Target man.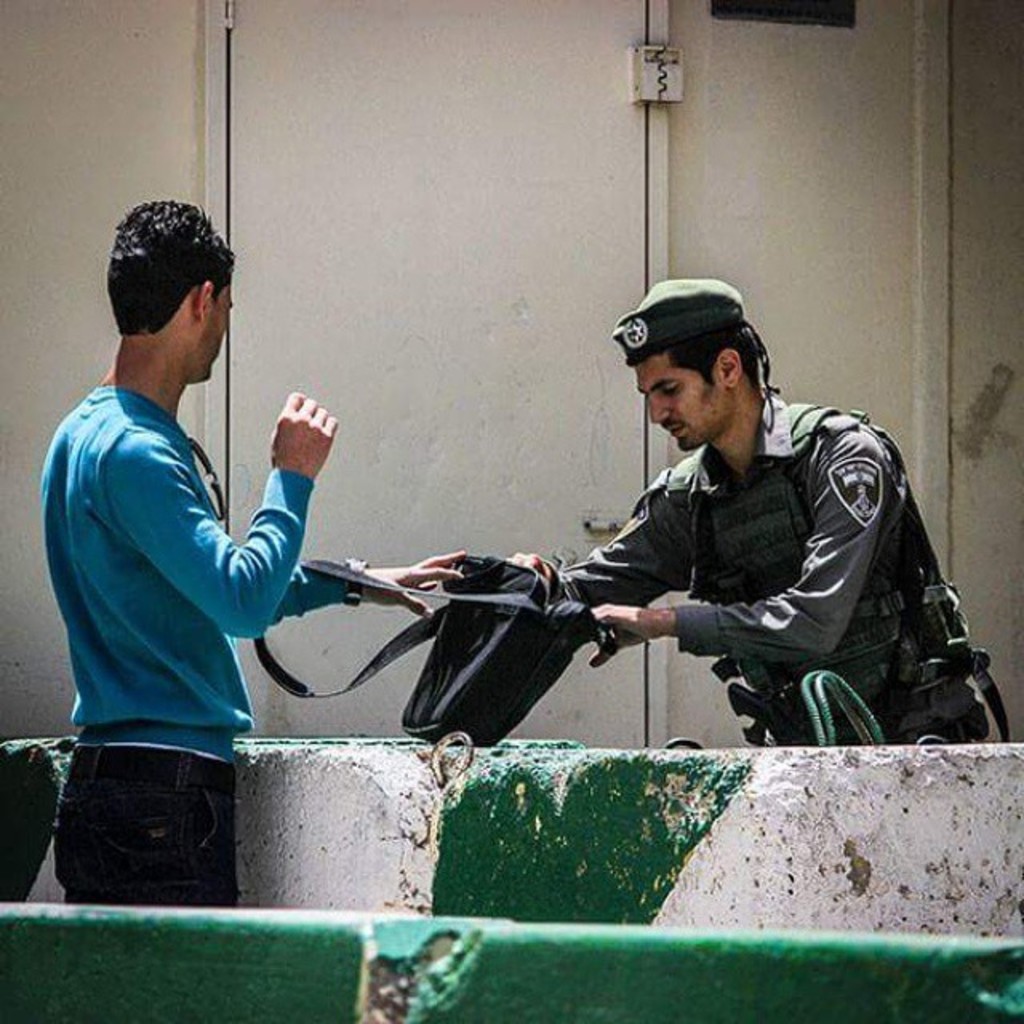
Target region: select_region(37, 192, 467, 909).
